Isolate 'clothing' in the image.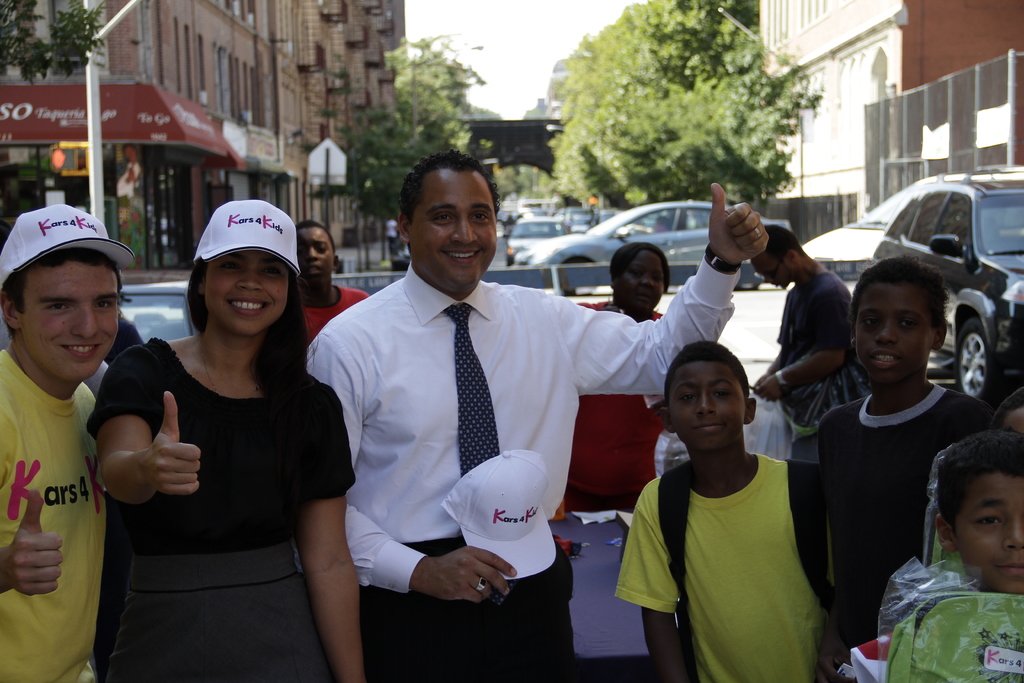
Isolated region: [left=779, top=268, right=865, bottom=422].
